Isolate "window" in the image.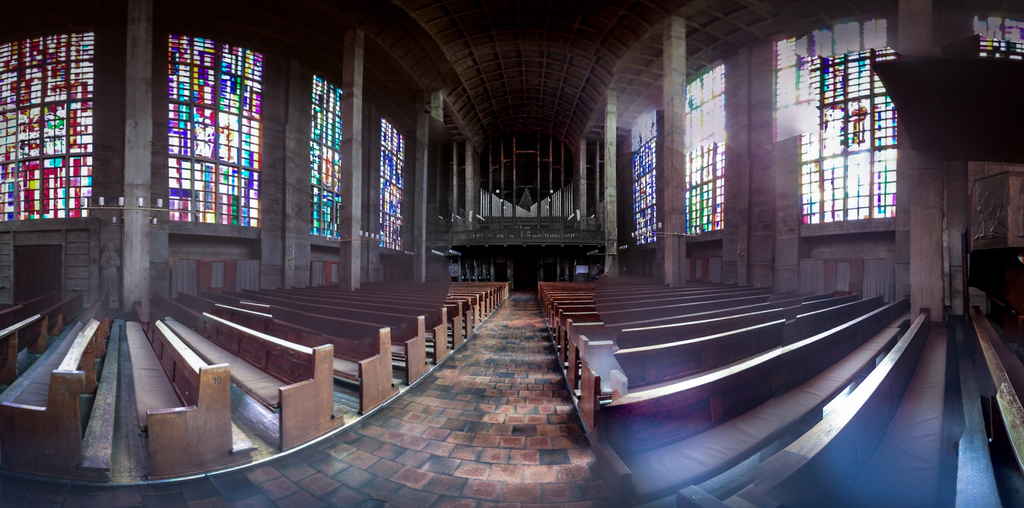
Isolated region: locate(686, 168, 724, 229).
